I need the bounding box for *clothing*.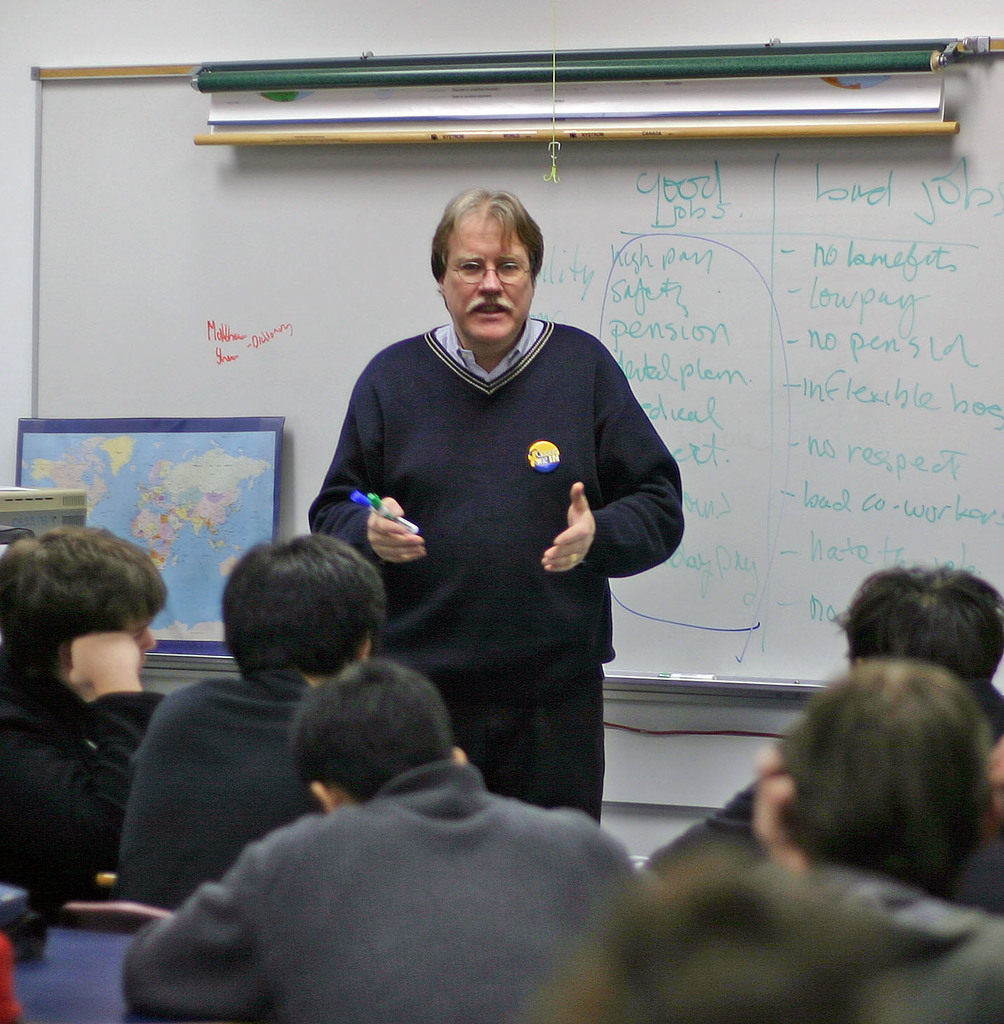
Here it is: {"left": 537, "top": 855, "right": 1003, "bottom": 1023}.
